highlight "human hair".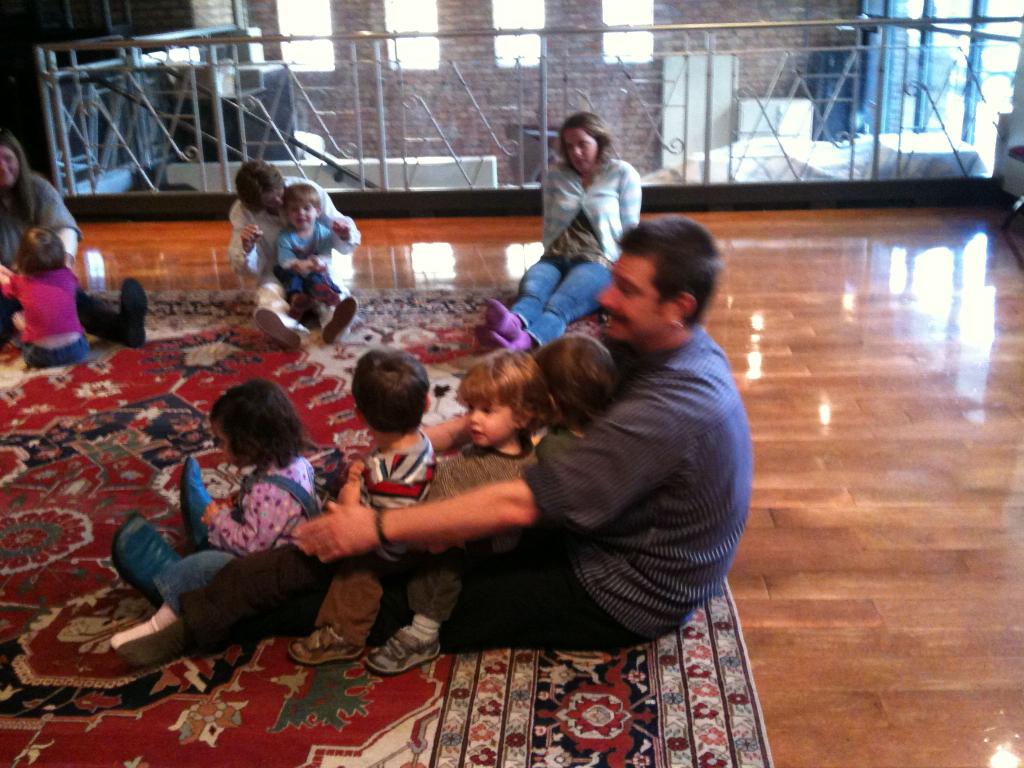
Highlighted region: [613, 215, 721, 329].
